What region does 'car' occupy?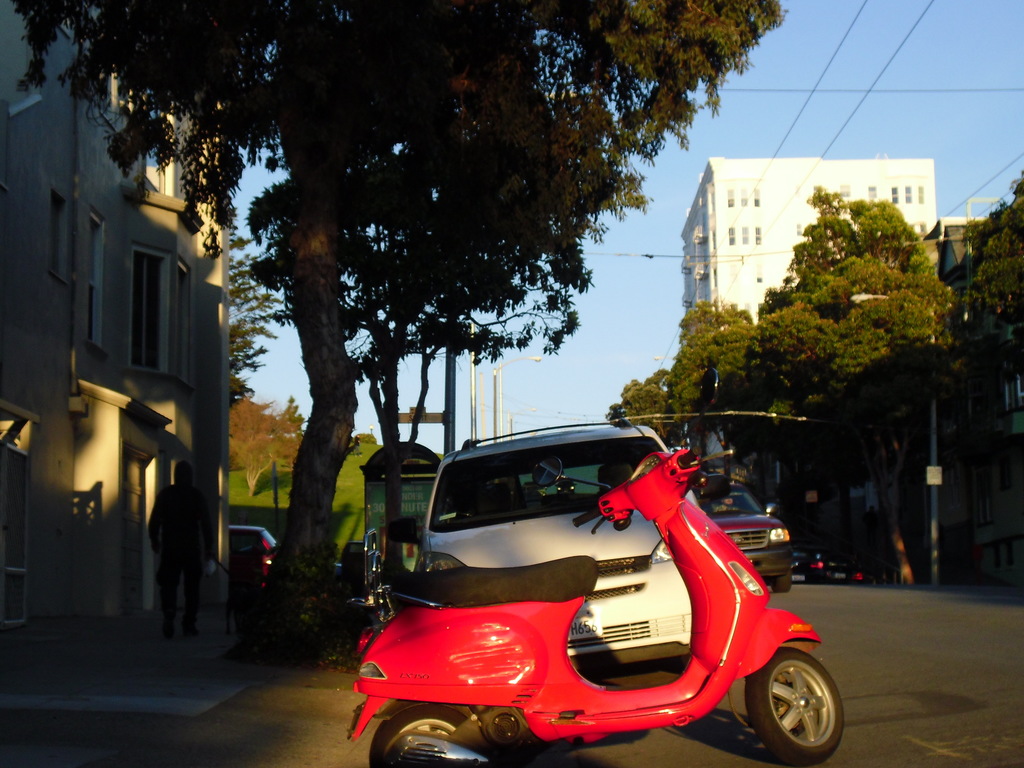
crop(703, 484, 792, 591).
